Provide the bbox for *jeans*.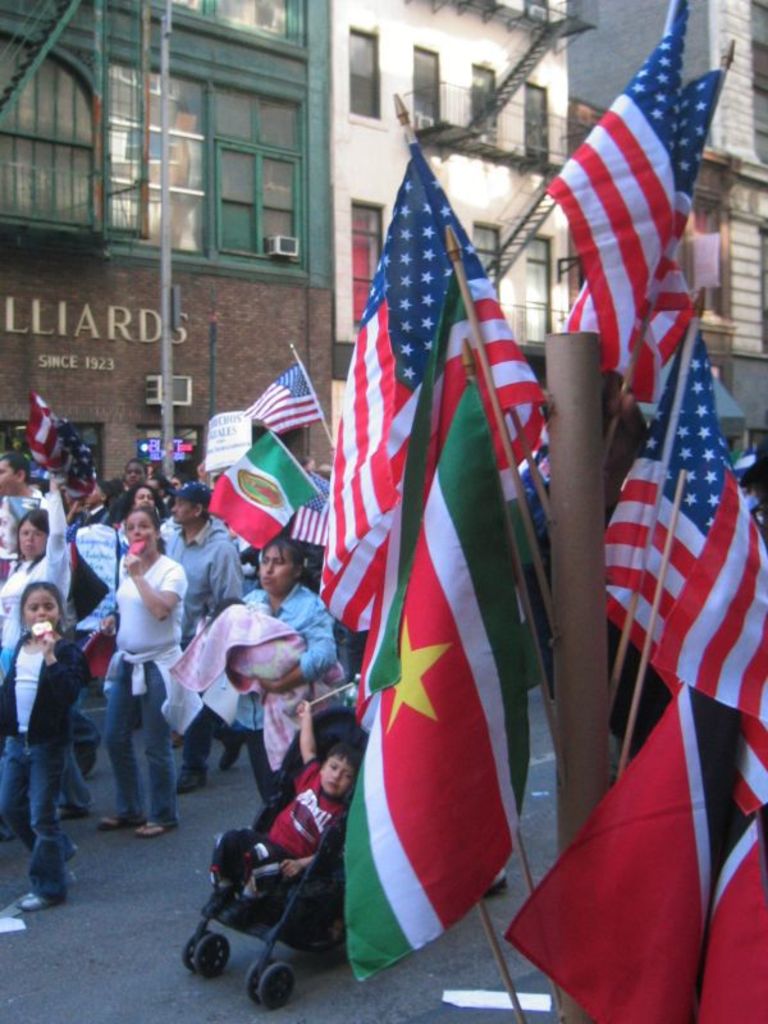
<box>101,658,175,810</box>.
